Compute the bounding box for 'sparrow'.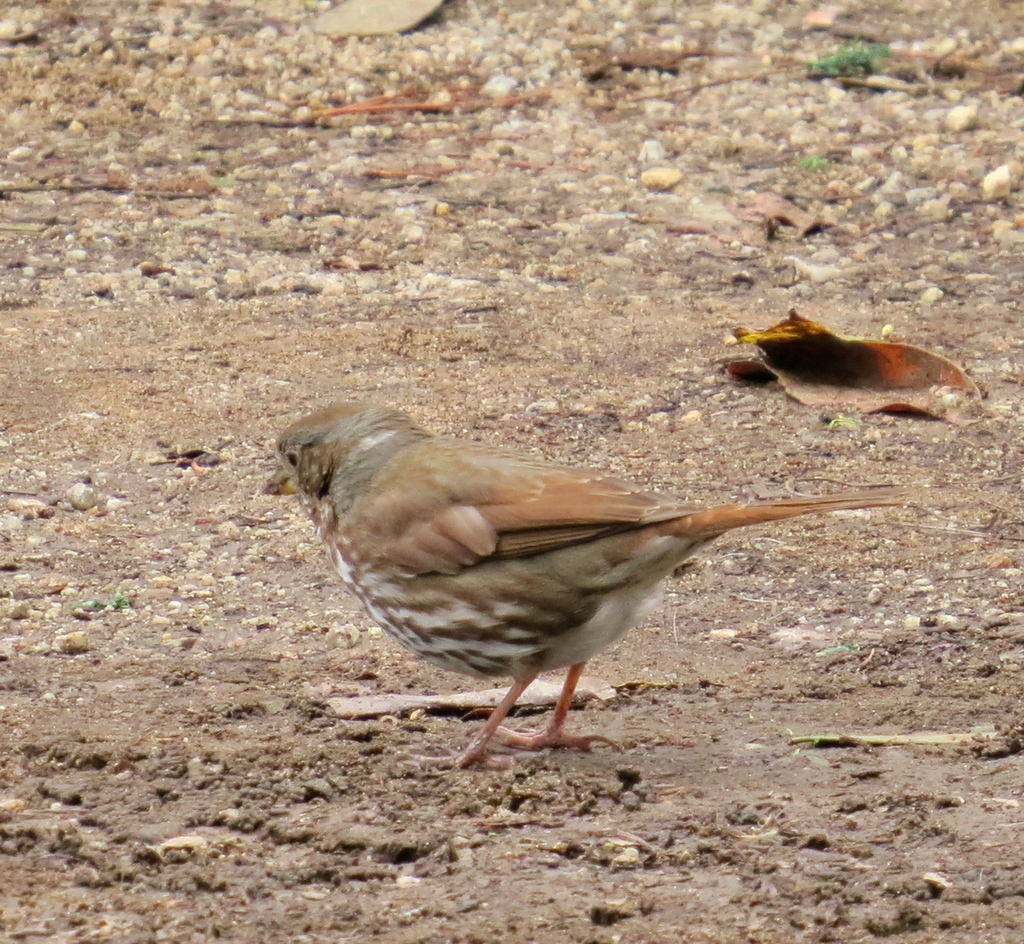
rect(259, 402, 901, 768).
